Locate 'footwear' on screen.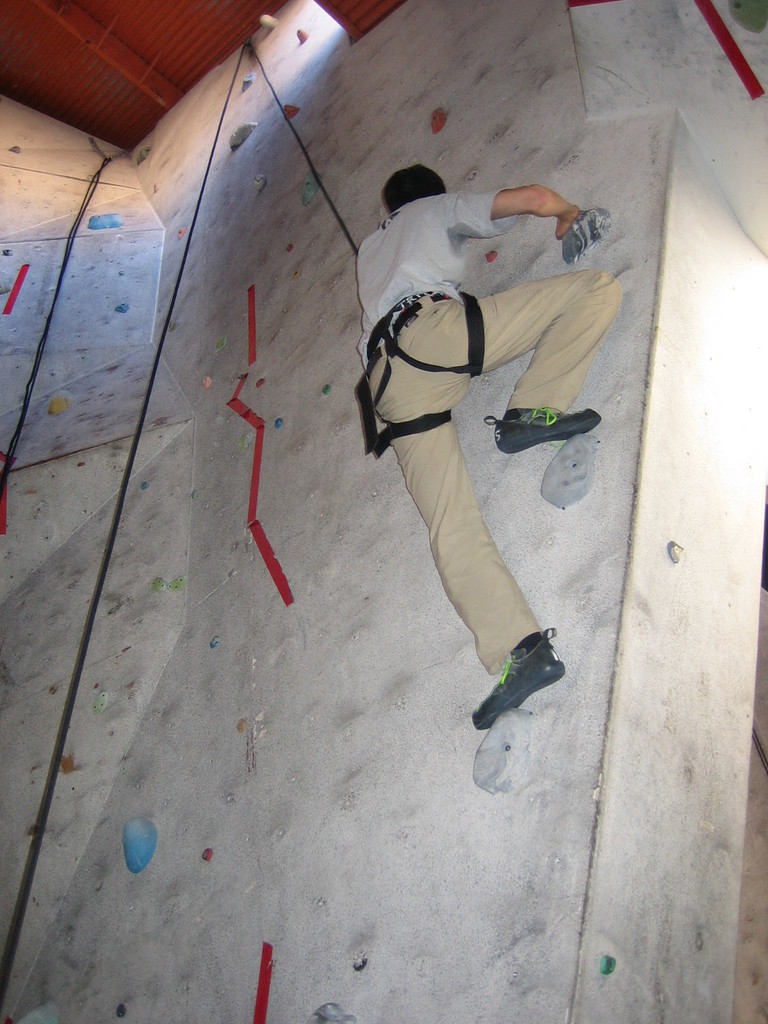
On screen at BBox(470, 625, 566, 721).
